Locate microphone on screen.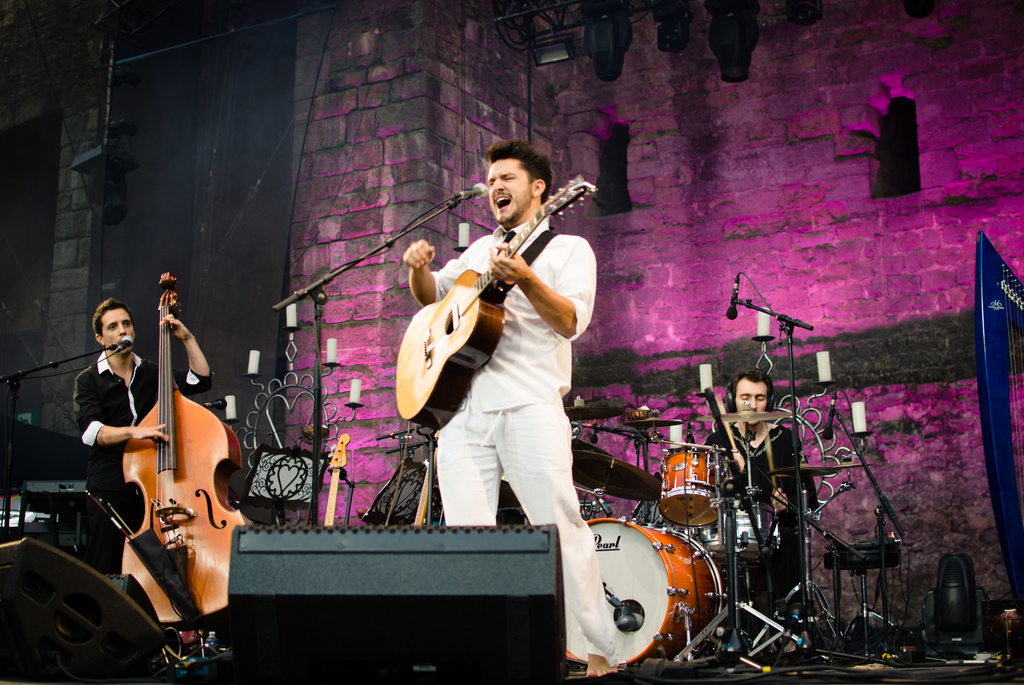
On screen at 460:180:488:199.
